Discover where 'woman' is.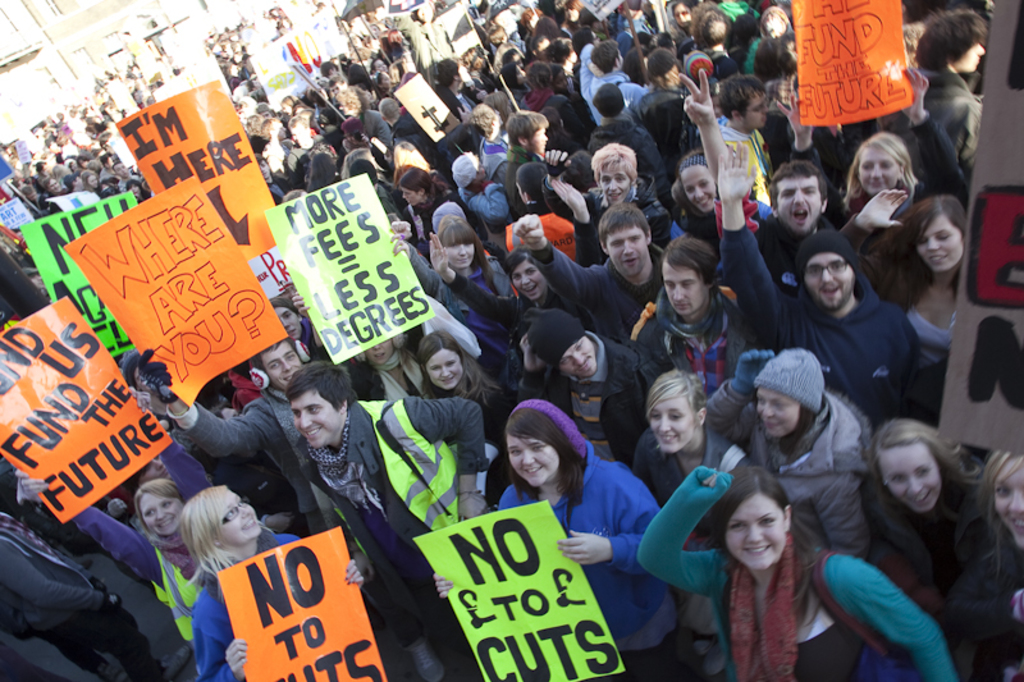
Discovered at BBox(632, 367, 750, 551).
